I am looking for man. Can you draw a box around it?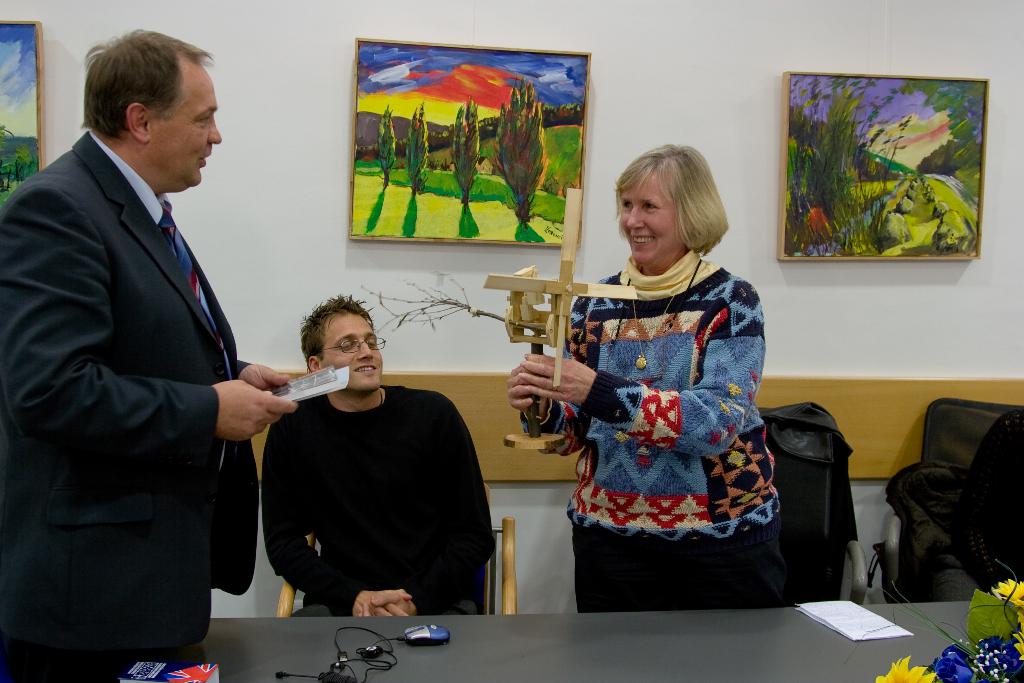
Sure, the bounding box is BBox(255, 297, 500, 632).
